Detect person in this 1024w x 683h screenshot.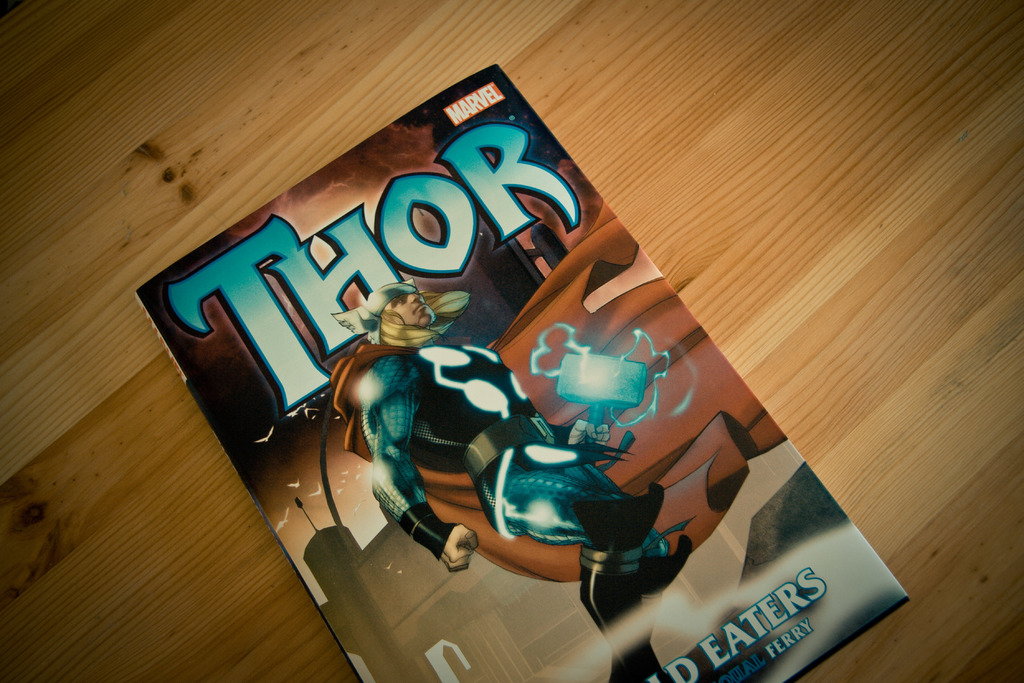
Detection: (left=329, top=281, right=703, bottom=682).
